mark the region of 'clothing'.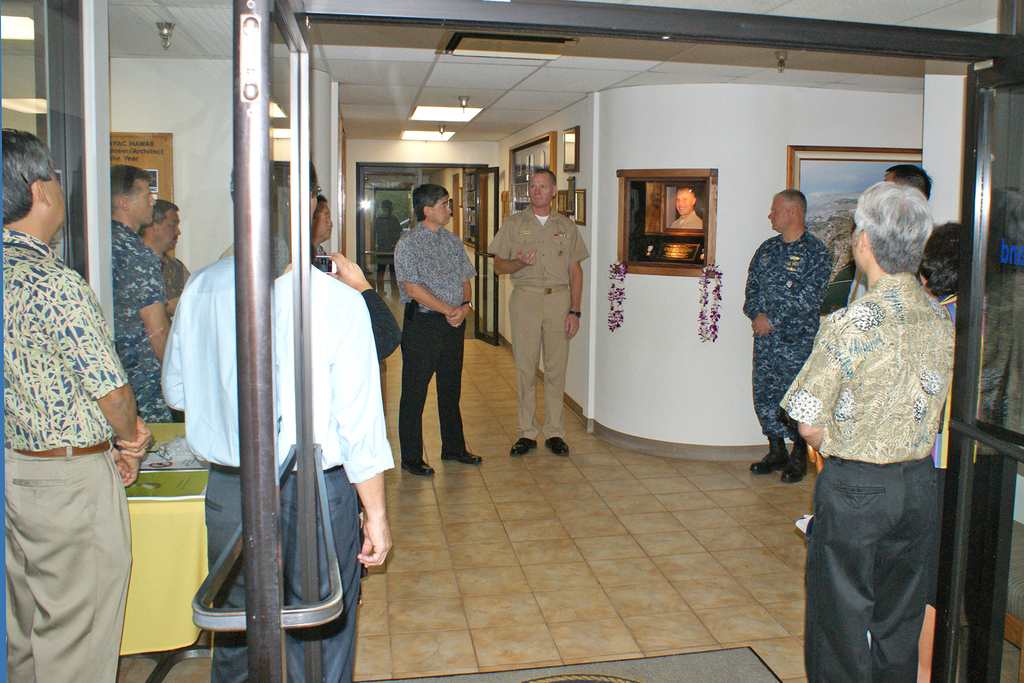
Region: x1=492 y1=199 x2=591 y2=437.
